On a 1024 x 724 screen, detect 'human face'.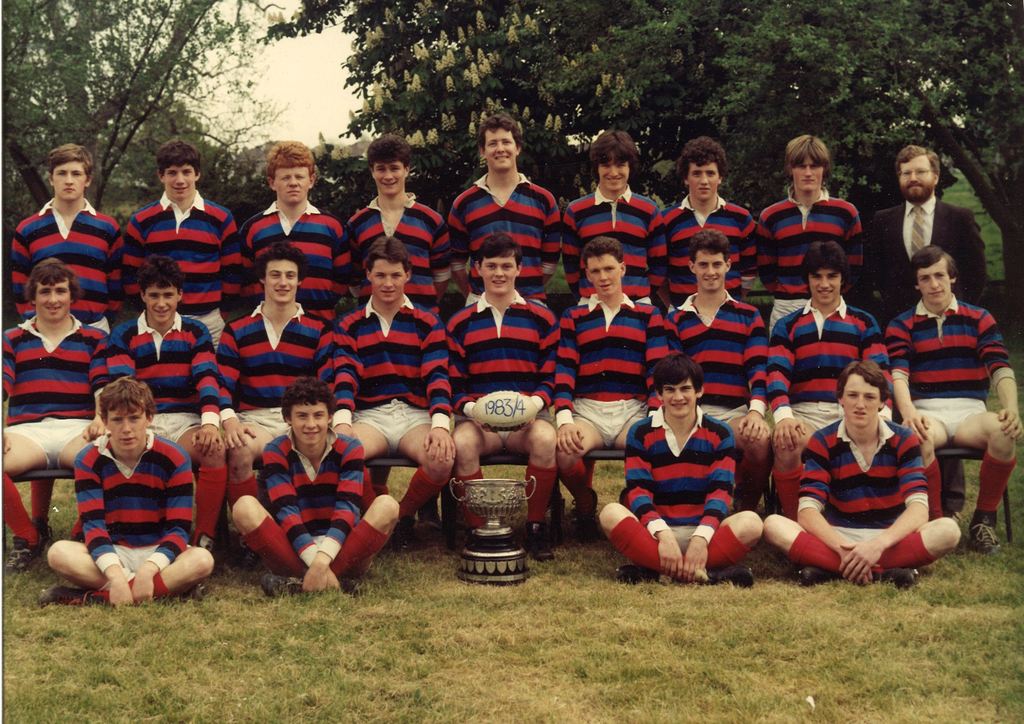
105,397,145,449.
